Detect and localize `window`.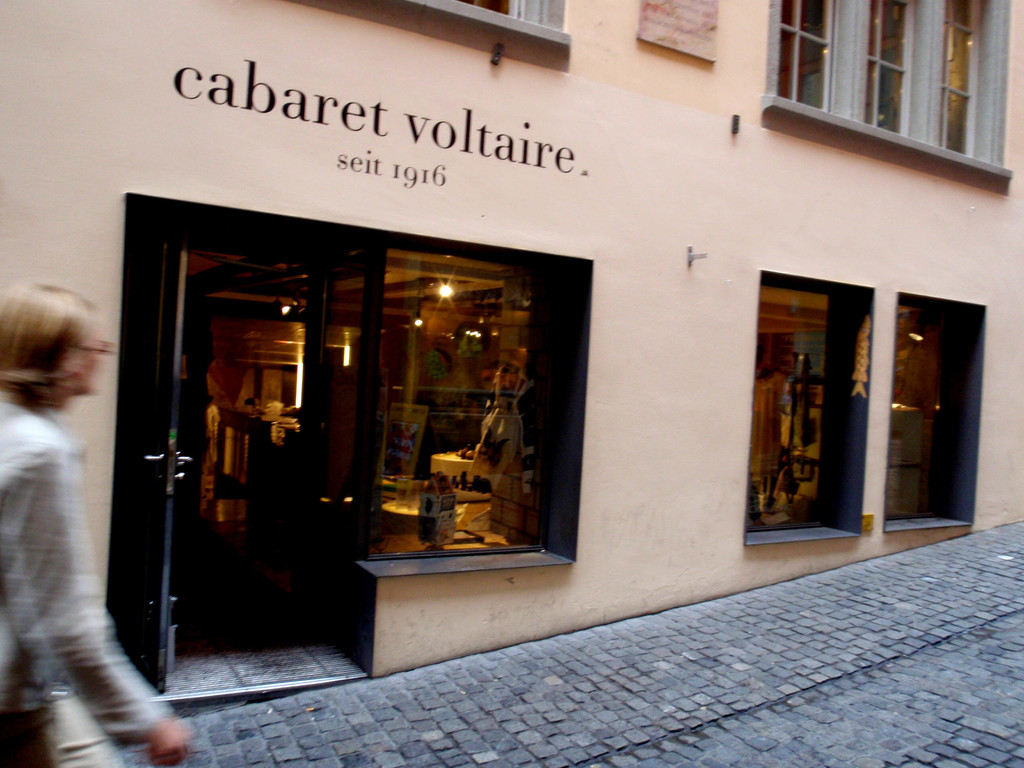
Localized at box(737, 268, 882, 547).
